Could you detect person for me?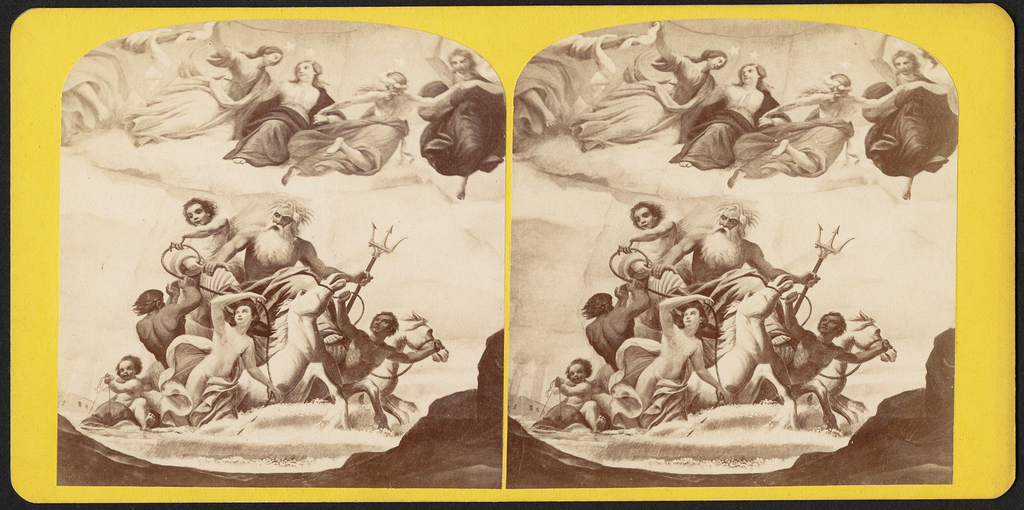
Detection result: BBox(276, 65, 436, 188).
